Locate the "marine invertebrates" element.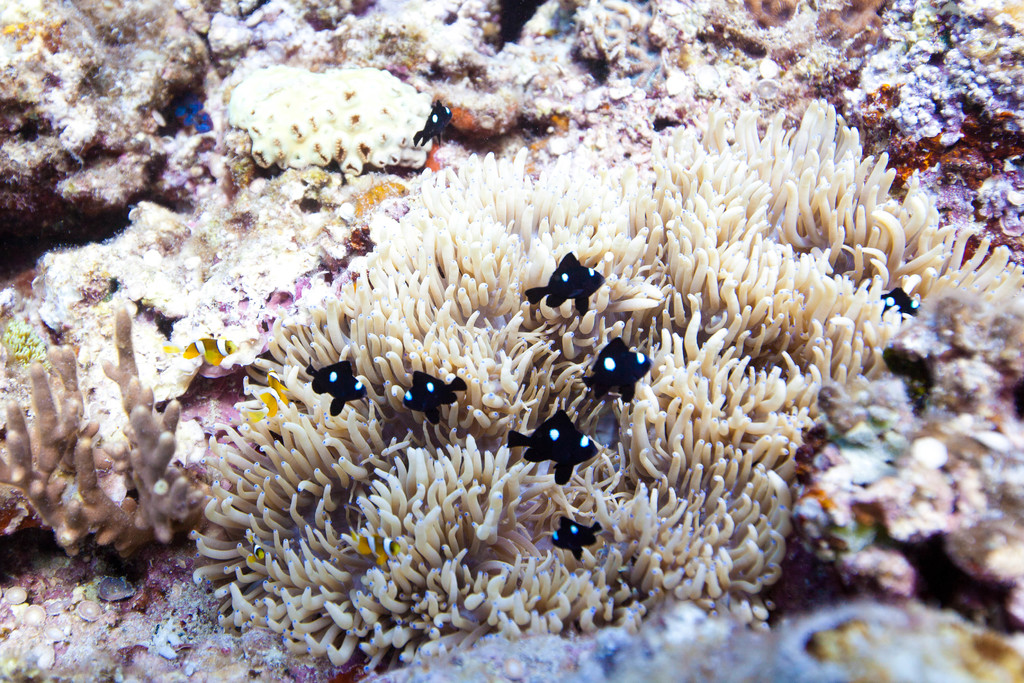
Element bbox: crop(803, 0, 892, 52).
